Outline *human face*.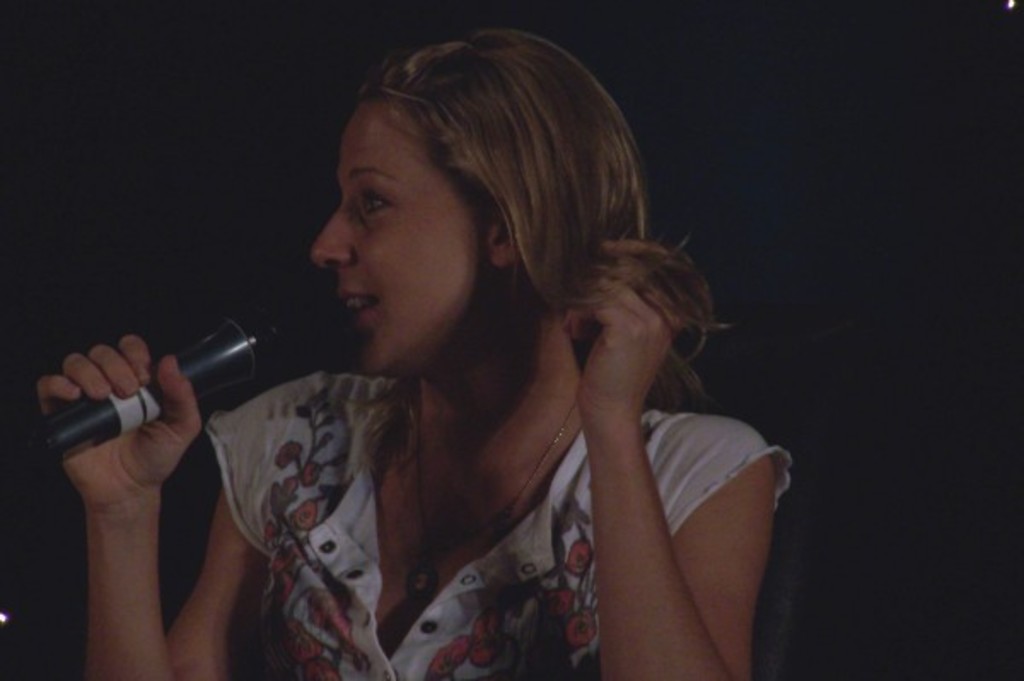
Outline: bbox=(309, 106, 492, 374).
